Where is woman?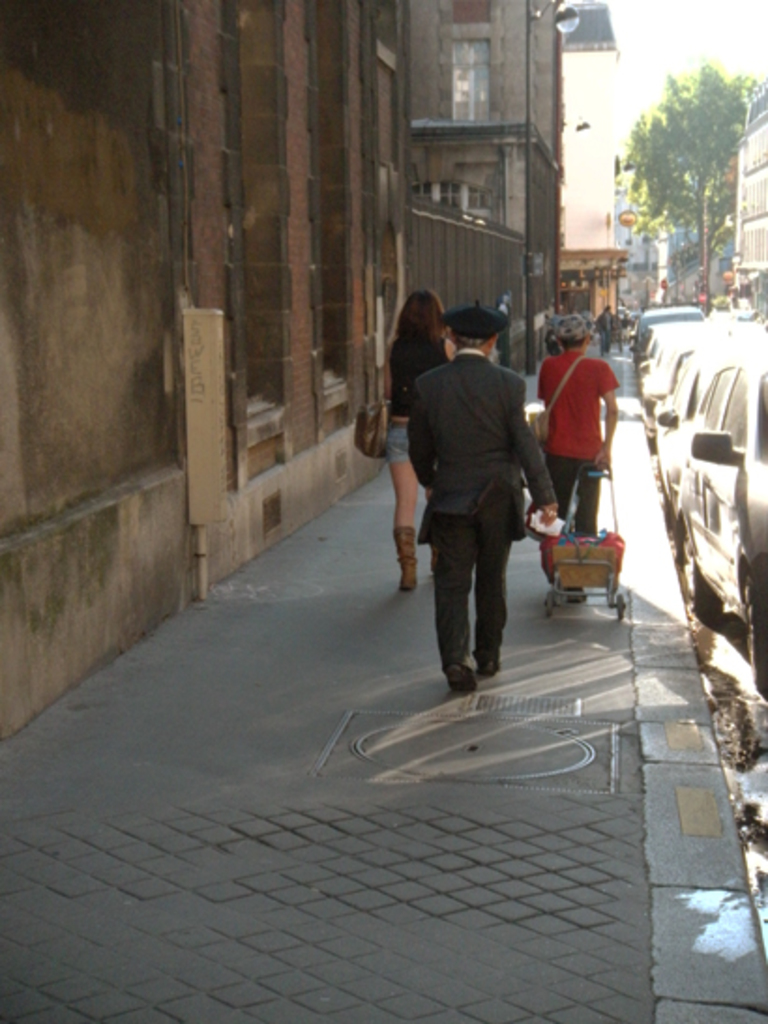
[x1=384, y1=286, x2=461, y2=595].
